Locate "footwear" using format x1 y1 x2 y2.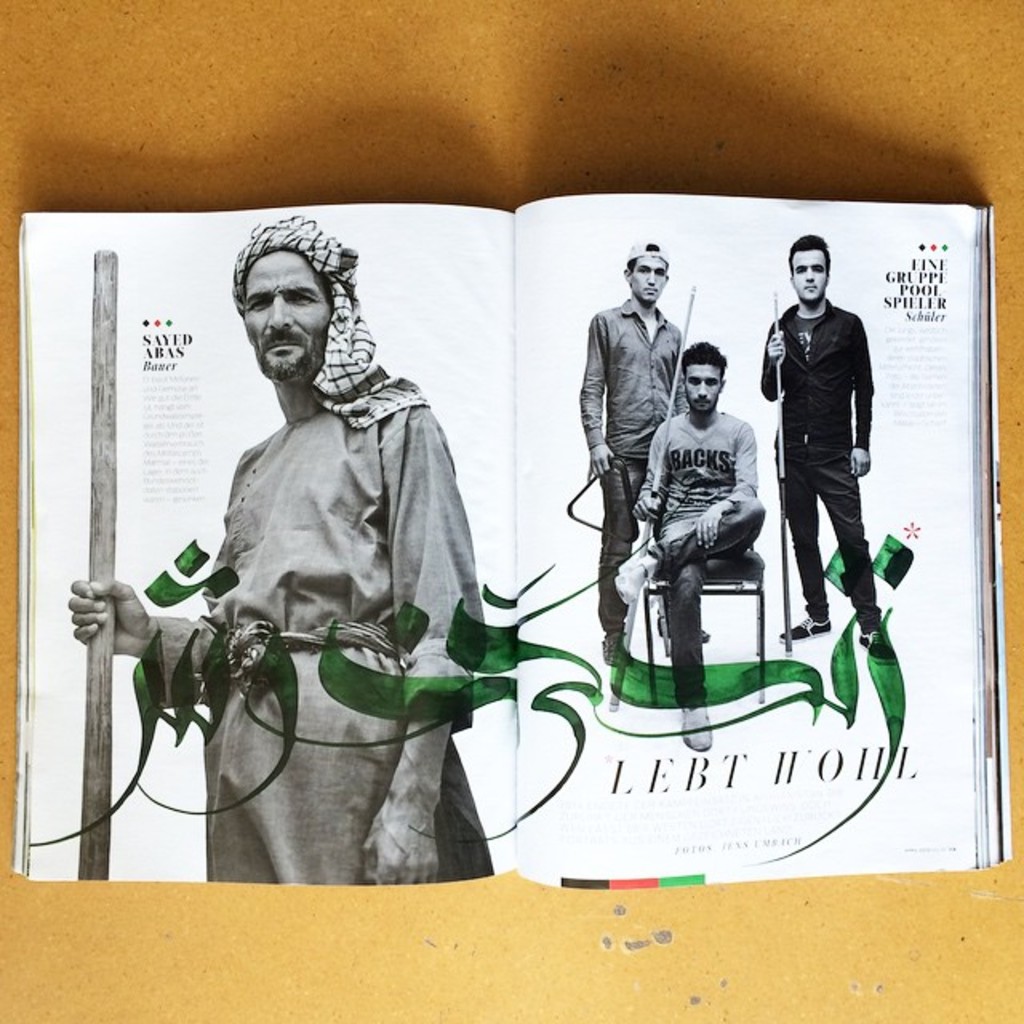
776 616 827 638.
